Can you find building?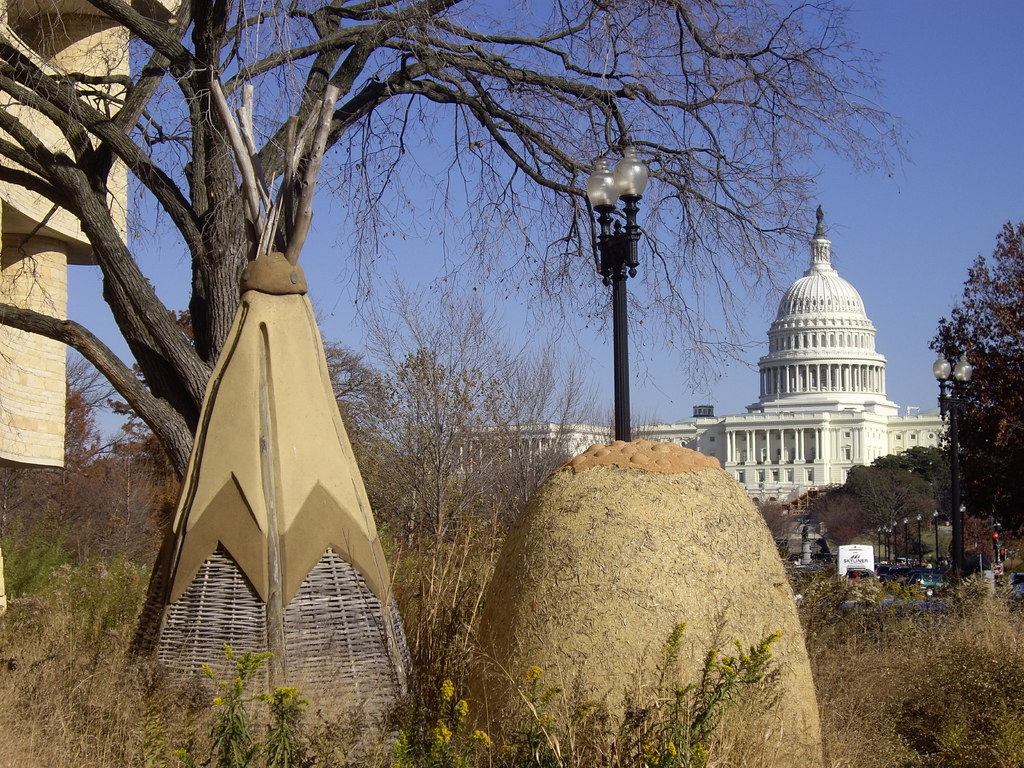
Yes, bounding box: [115, 250, 420, 762].
